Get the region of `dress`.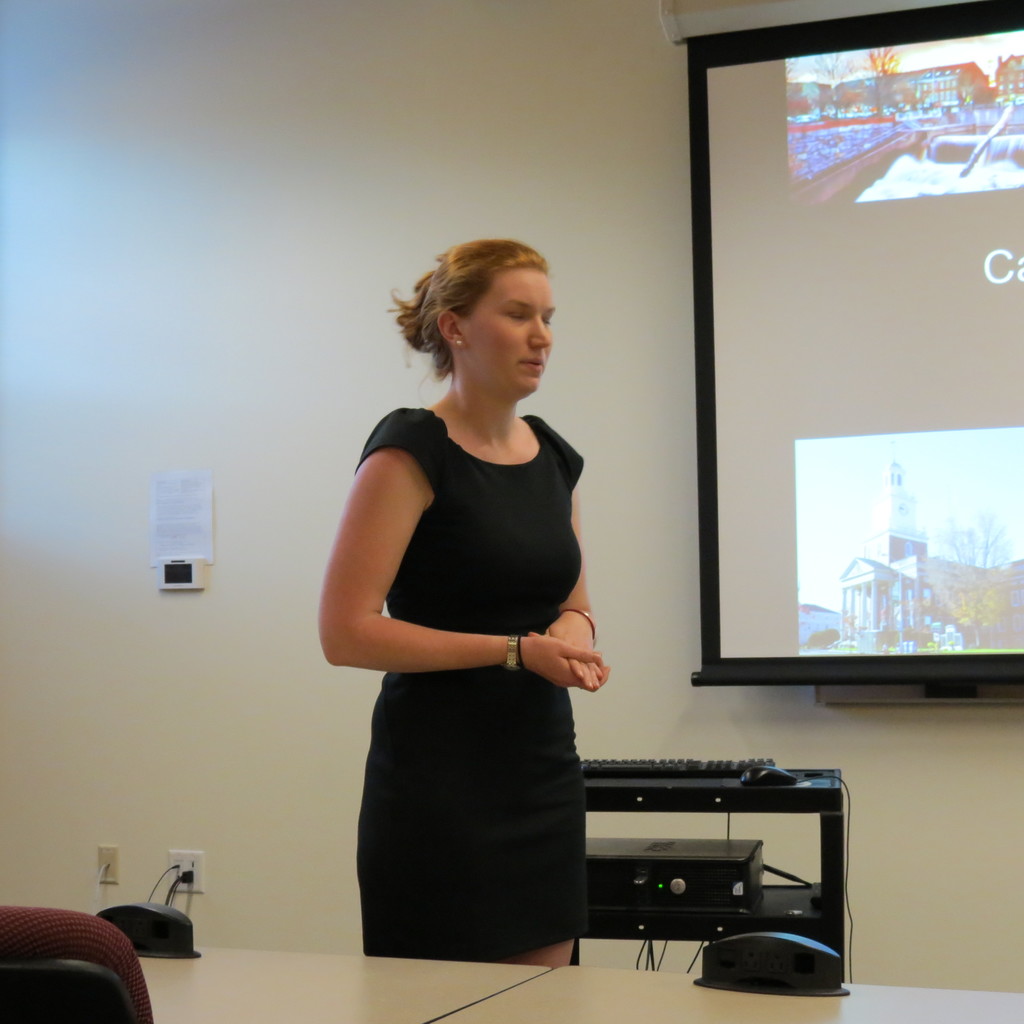
select_region(359, 410, 587, 959).
